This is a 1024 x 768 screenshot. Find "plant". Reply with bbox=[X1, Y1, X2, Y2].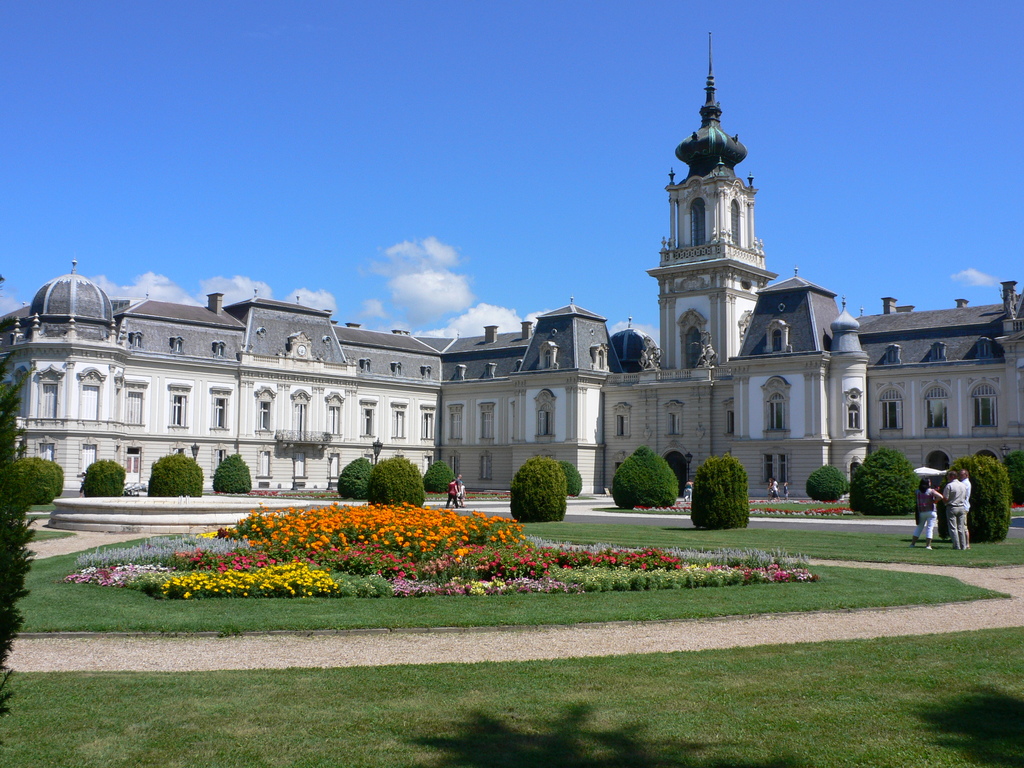
bbox=[943, 454, 1007, 540].
